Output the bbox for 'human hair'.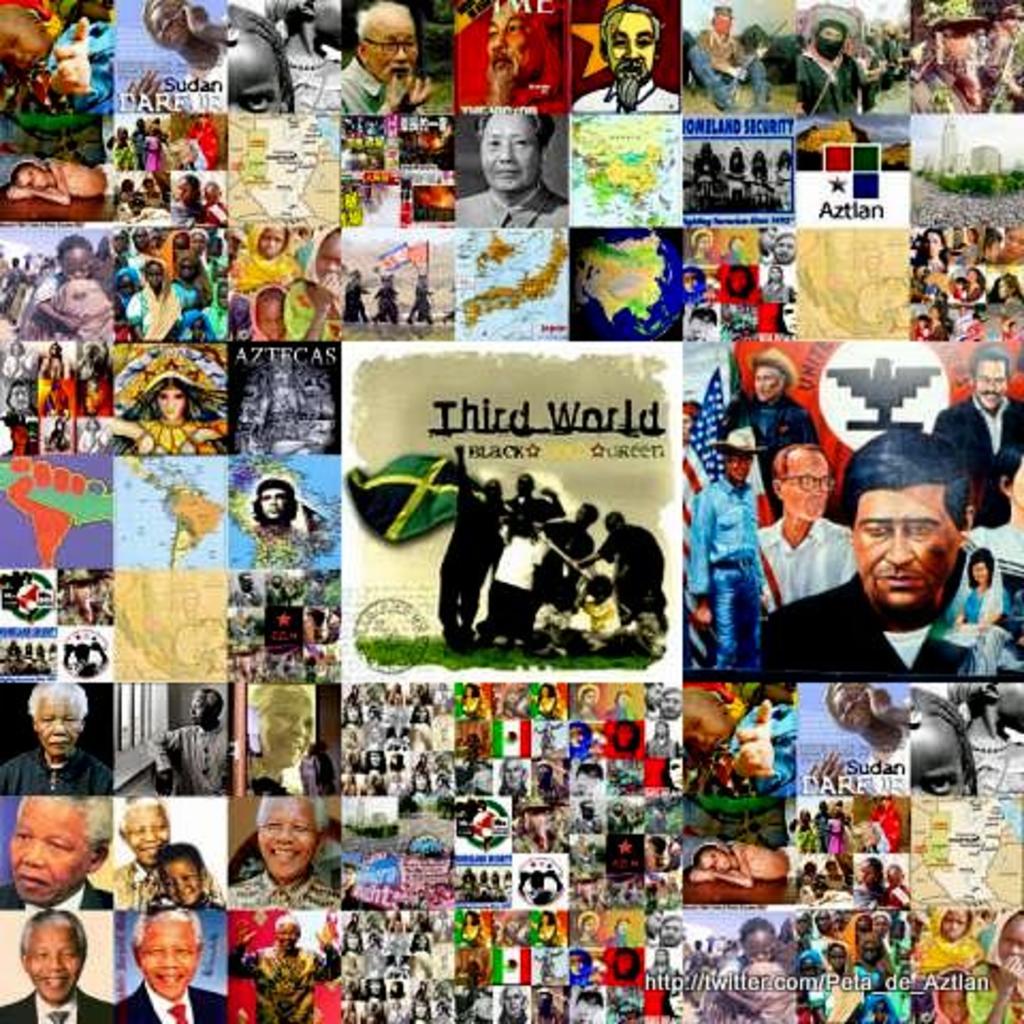
bbox=[602, 0, 663, 51].
